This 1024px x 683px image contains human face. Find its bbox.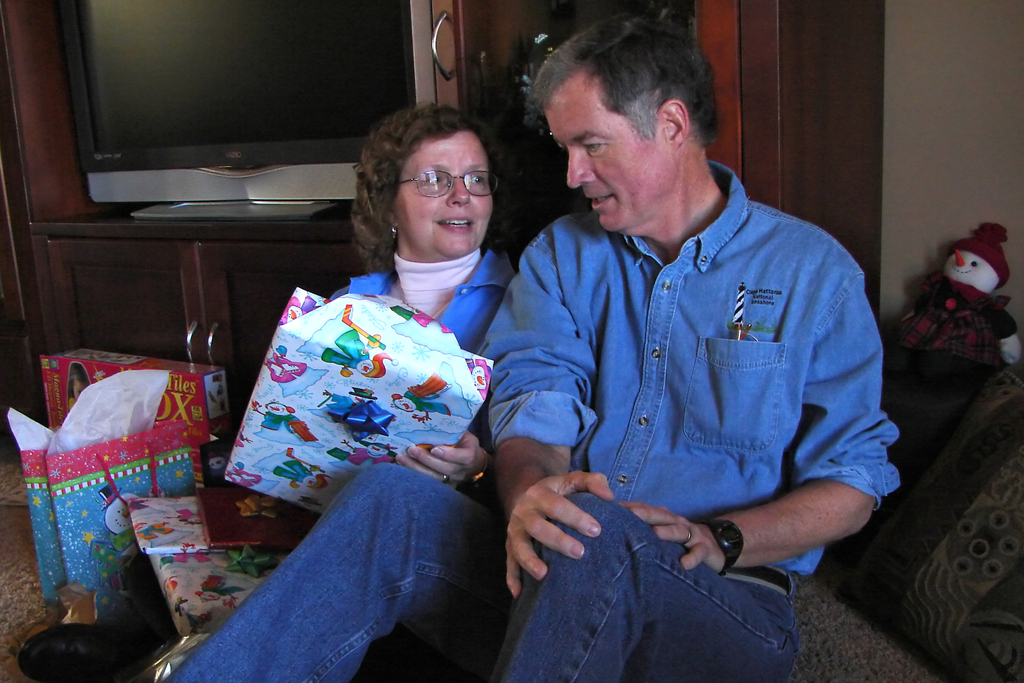
[x1=535, y1=72, x2=674, y2=236].
